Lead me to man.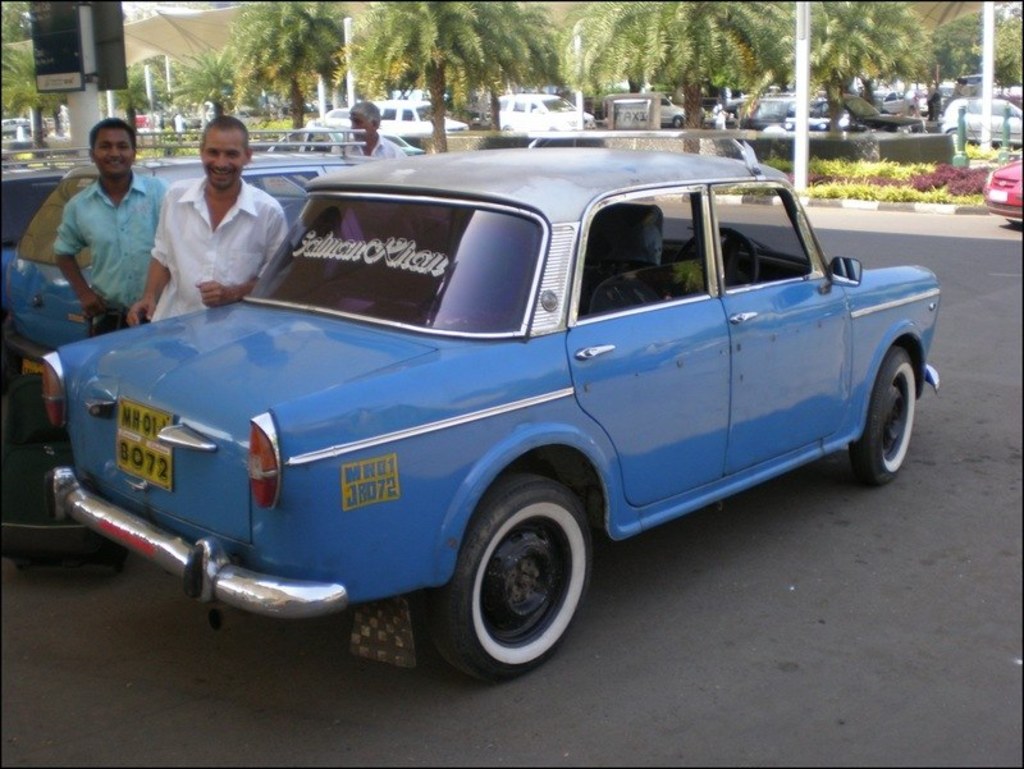
Lead to detection(339, 95, 411, 161).
